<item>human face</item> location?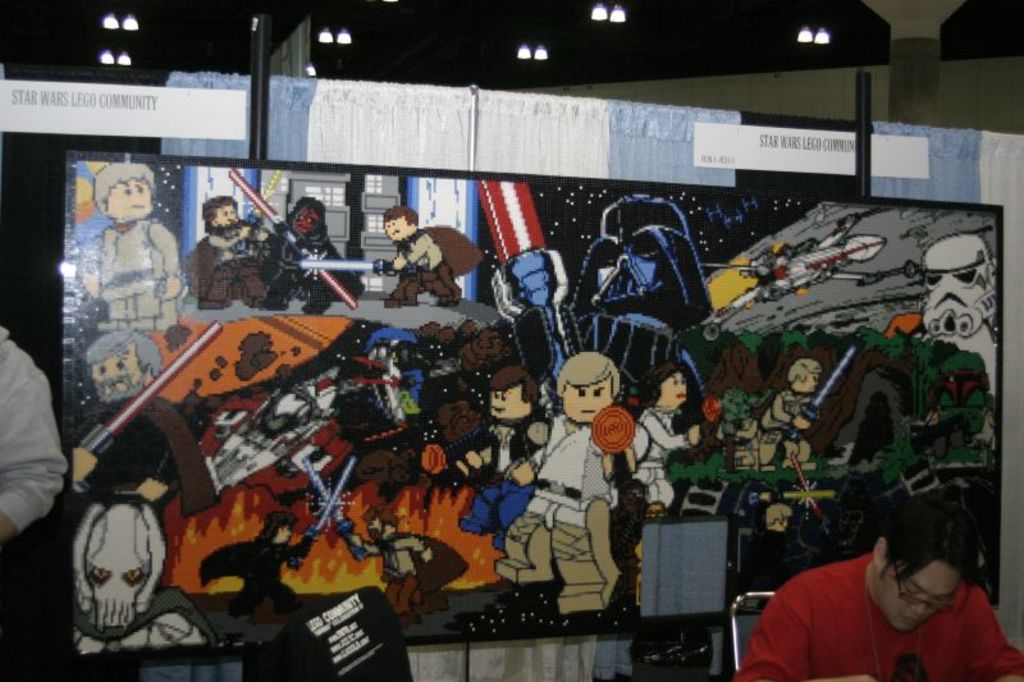
box=[799, 374, 818, 392]
